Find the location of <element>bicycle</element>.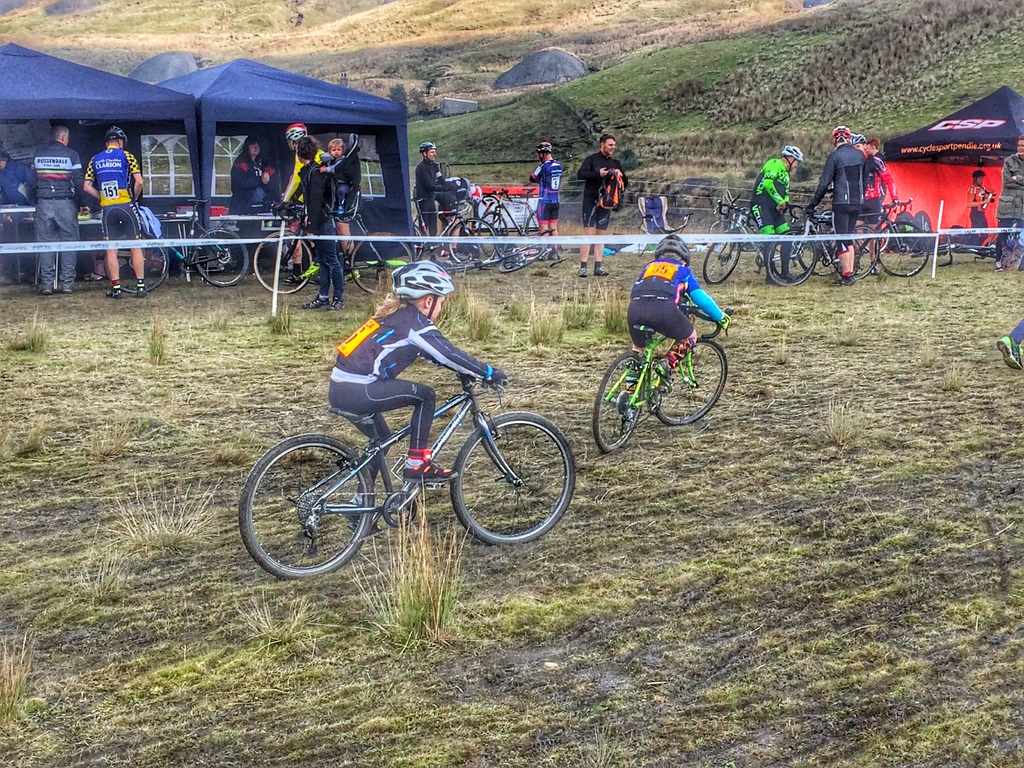
Location: {"x1": 707, "y1": 189, "x2": 808, "y2": 282}.
